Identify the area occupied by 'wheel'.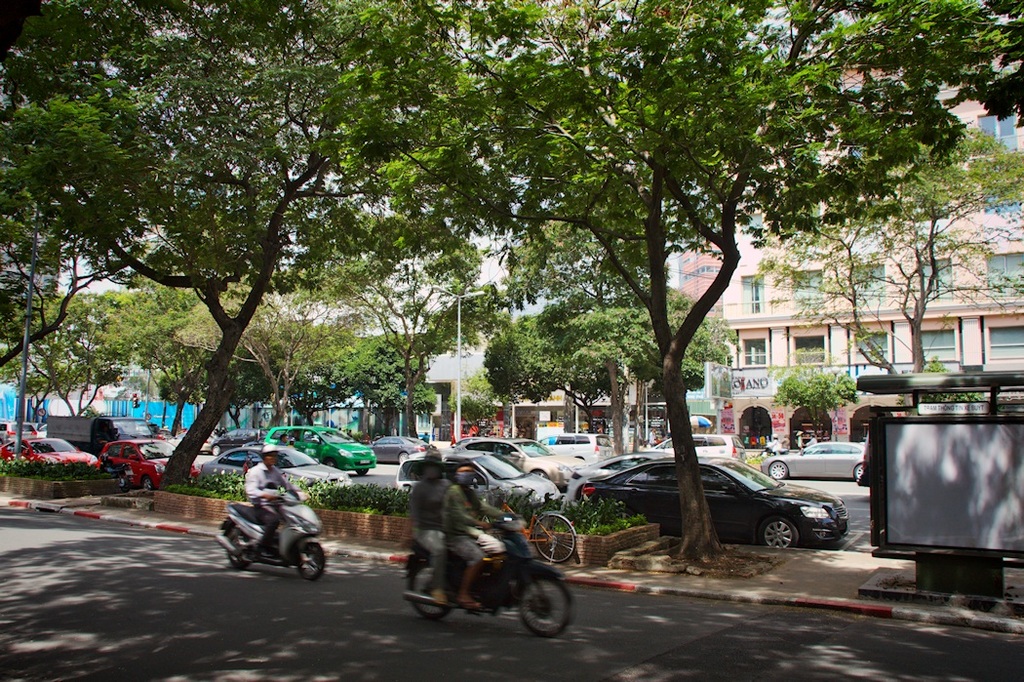
Area: pyautogui.locateOnScreen(293, 540, 332, 582).
